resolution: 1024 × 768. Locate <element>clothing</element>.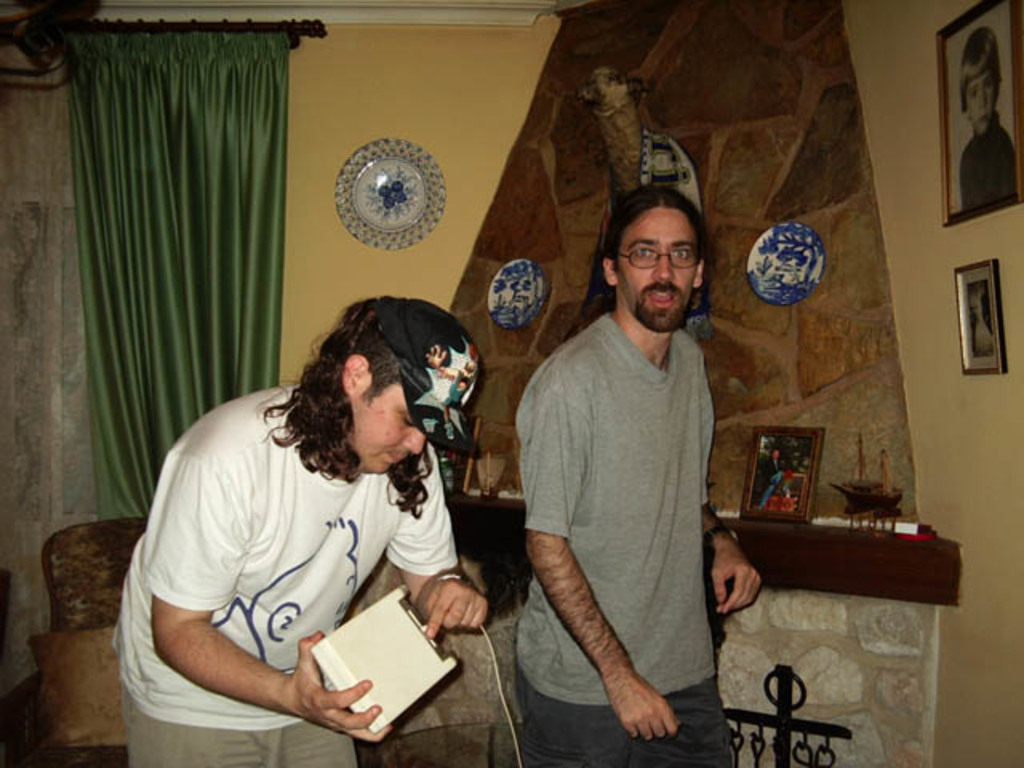
bbox=[944, 115, 1022, 211].
